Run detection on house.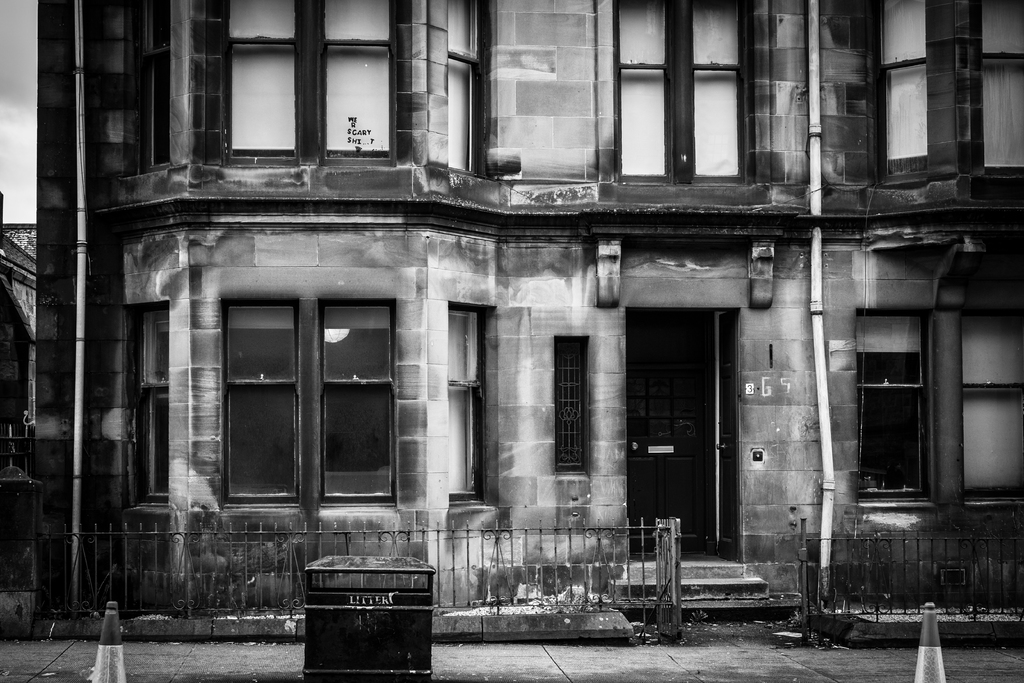
Result: (left=35, top=0, right=1023, bottom=634).
